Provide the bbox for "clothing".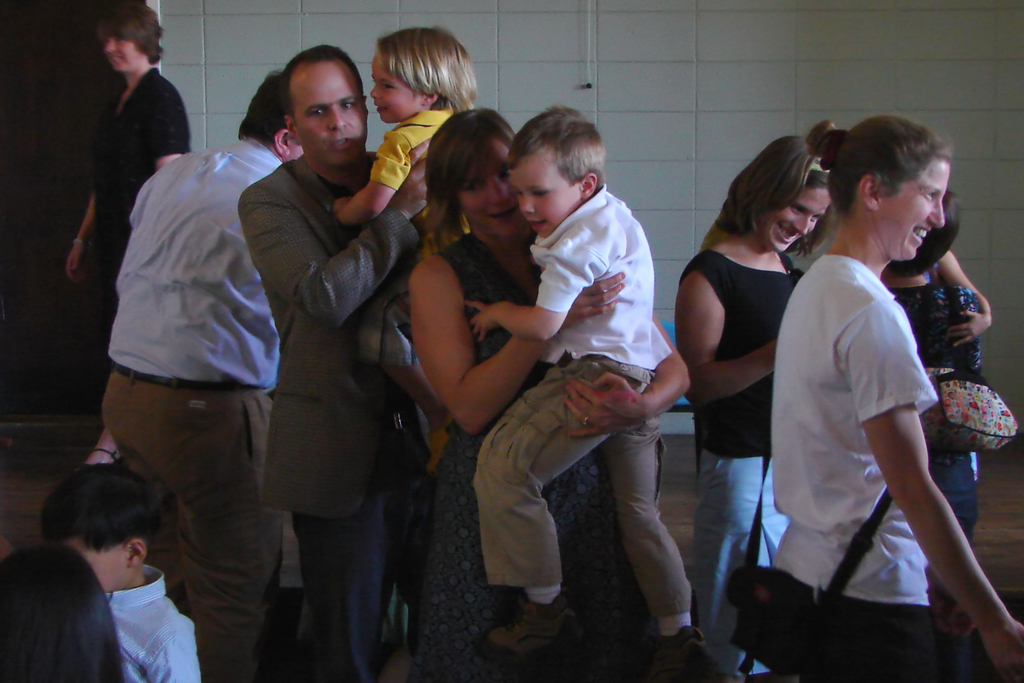
box(87, 64, 189, 314).
